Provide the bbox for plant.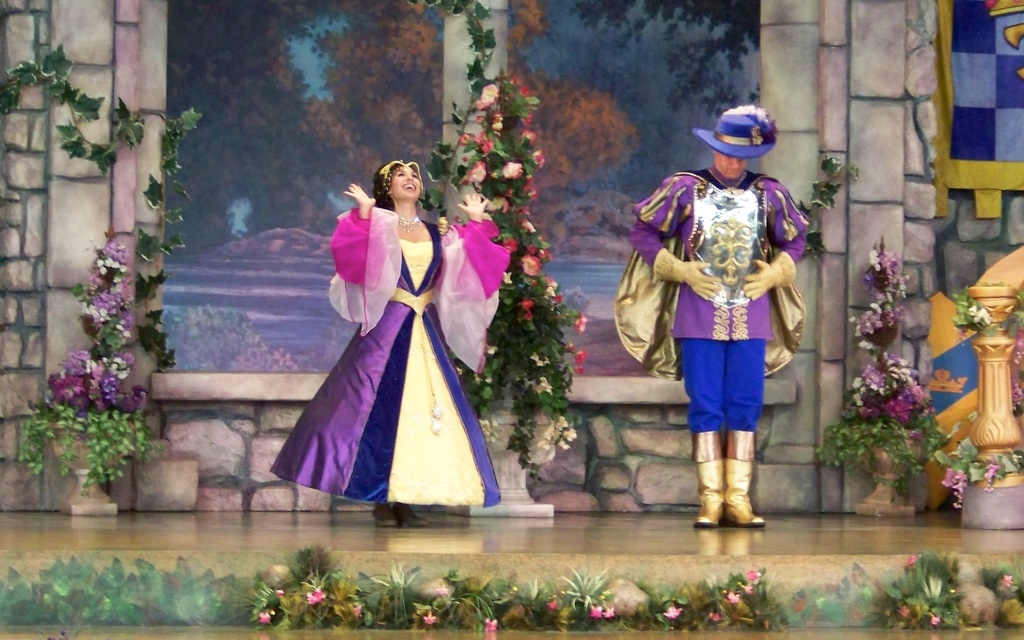
region(822, 233, 948, 497).
